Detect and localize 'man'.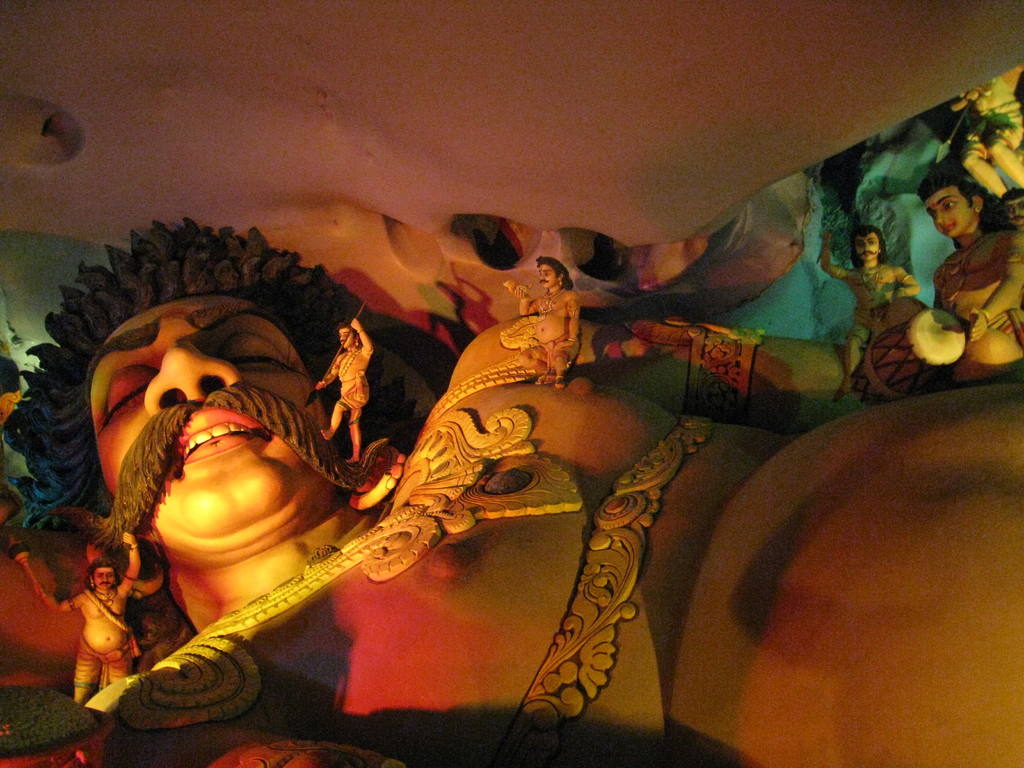
Localized at select_region(506, 254, 584, 387).
